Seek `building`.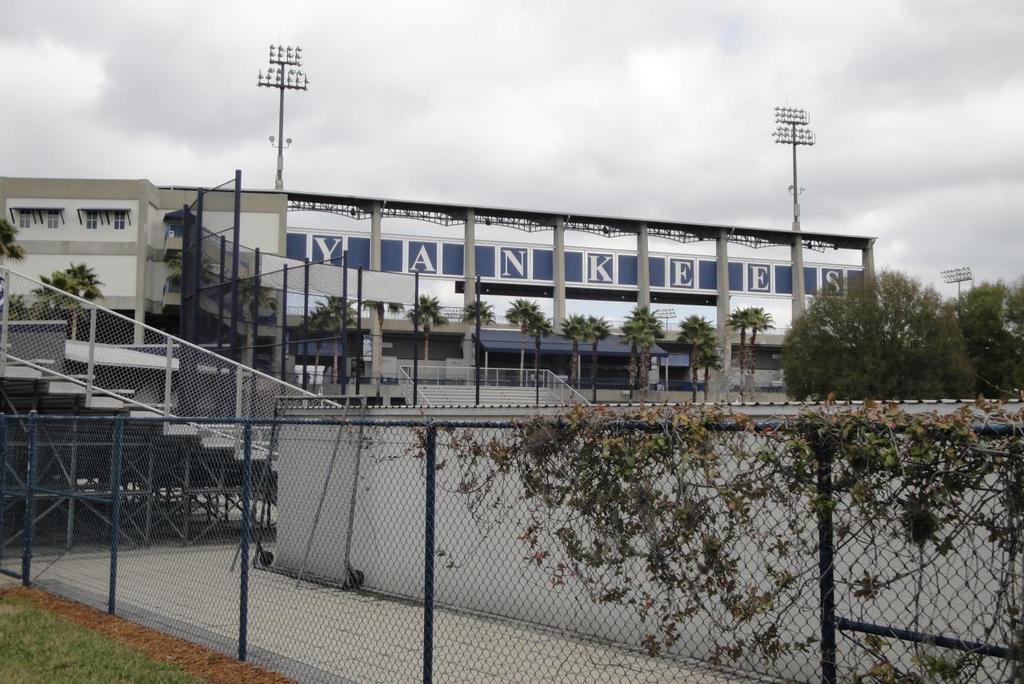
bbox(0, 186, 893, 558).
